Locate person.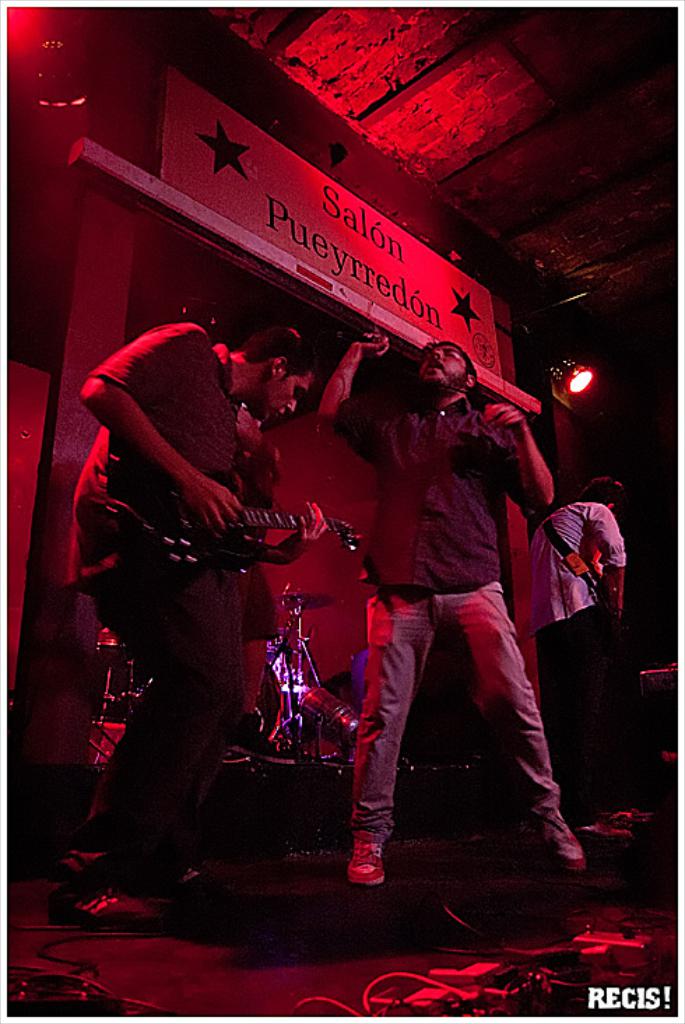
Bounding box: 313, 325, 583, 908.
